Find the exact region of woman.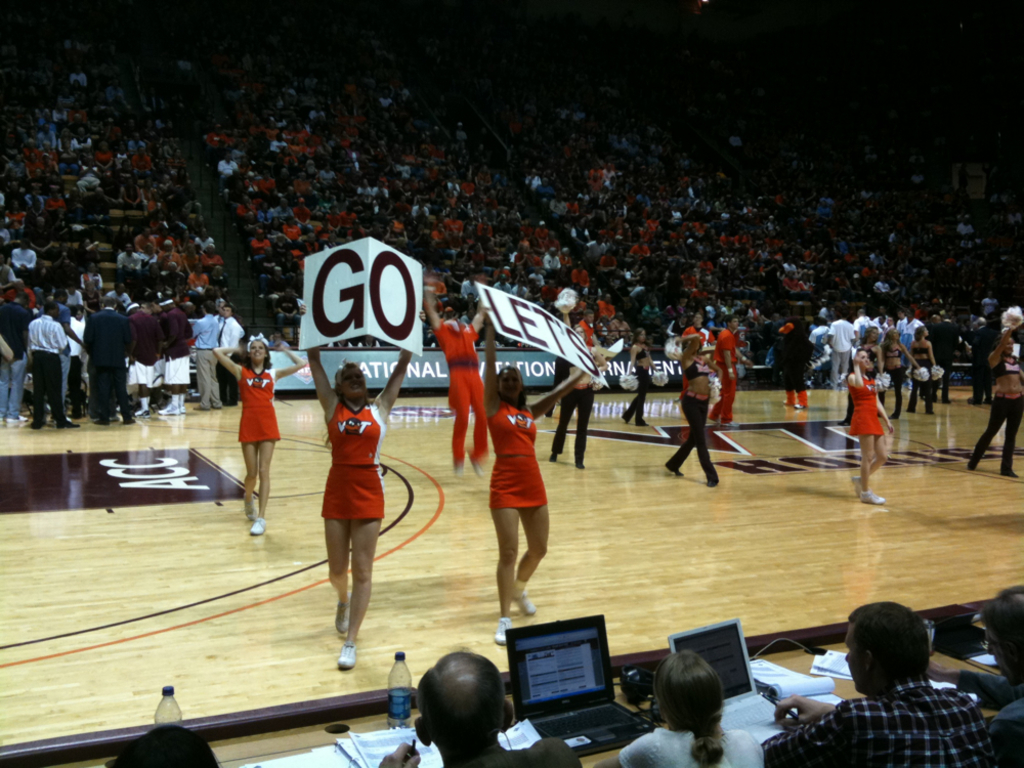
Exact region: locate(676, 316, 715, 402).
